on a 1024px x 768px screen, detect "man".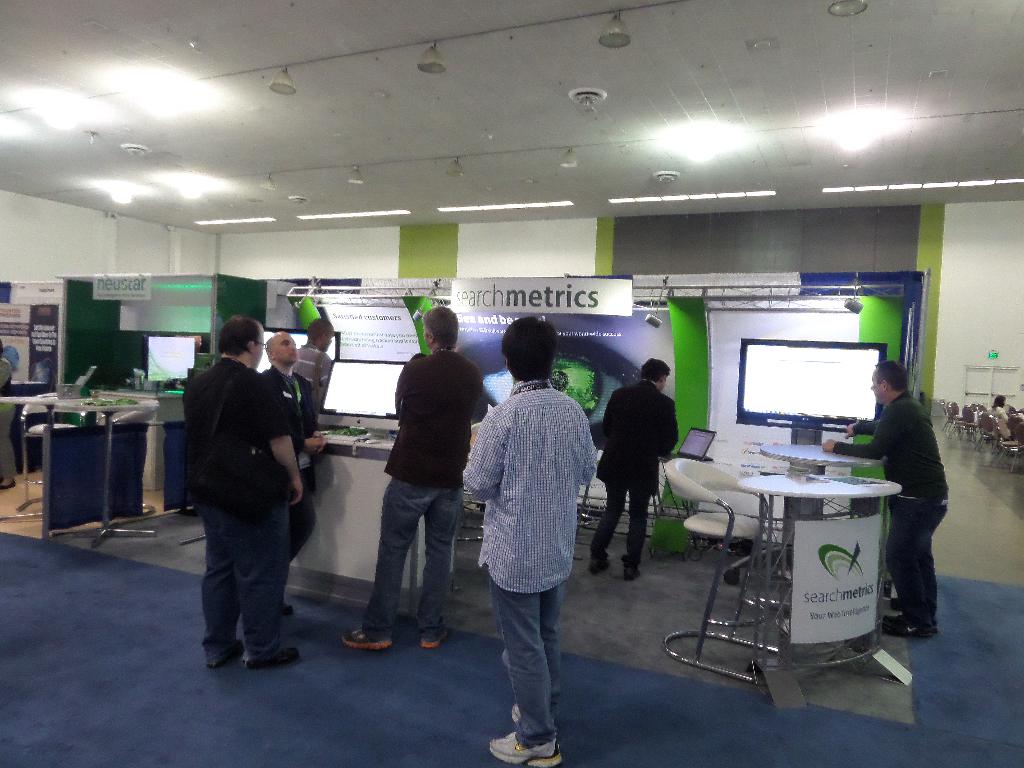
[left=819, top=356, right=945, bottom=637].
